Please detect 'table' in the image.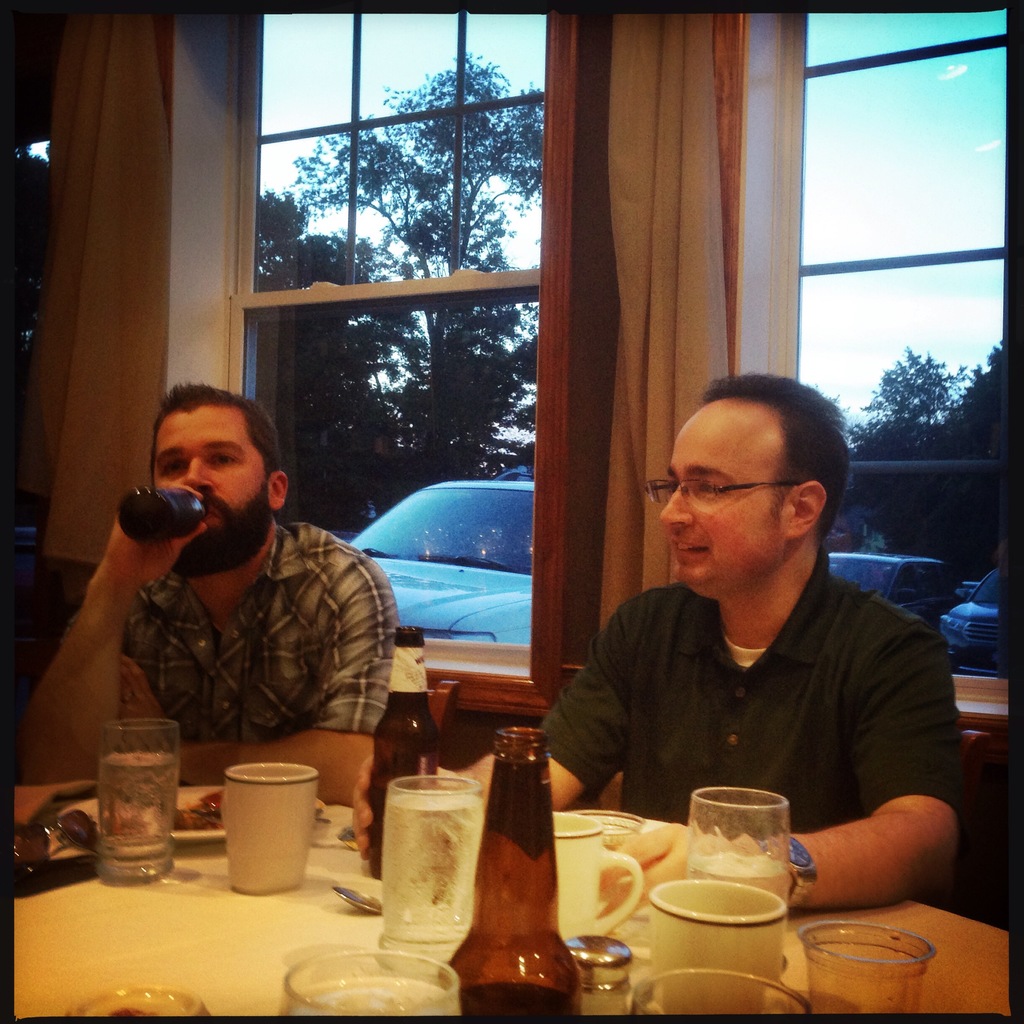
13 790 1011 1019.
